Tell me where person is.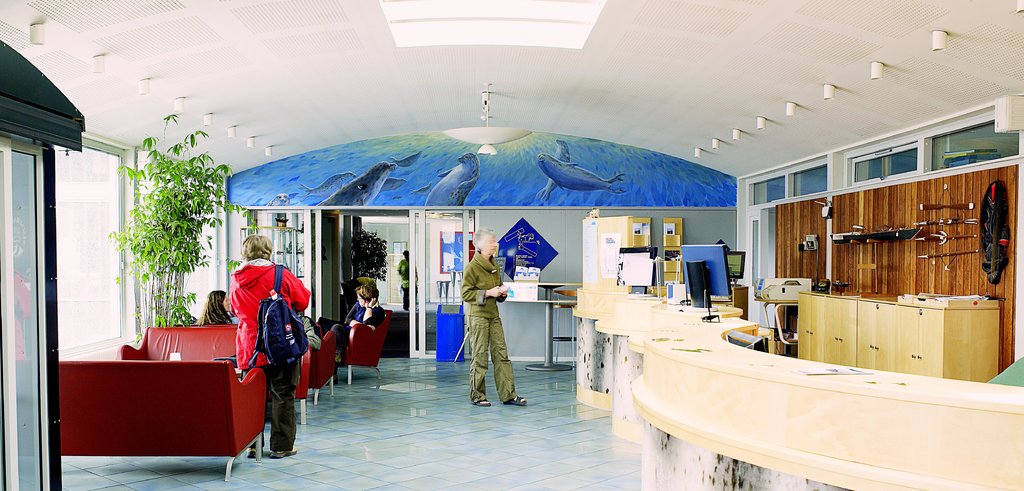
person is at BBox(289, 313, 324, 392).
